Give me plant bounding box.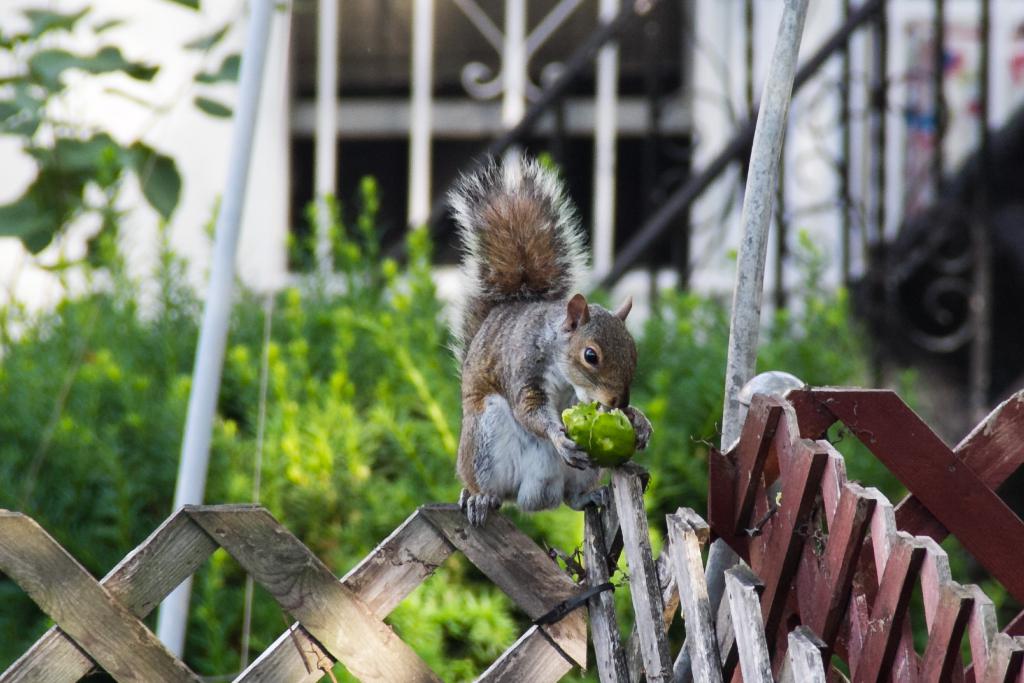
(x1=0, y1=0, x2=252, y2=169).
